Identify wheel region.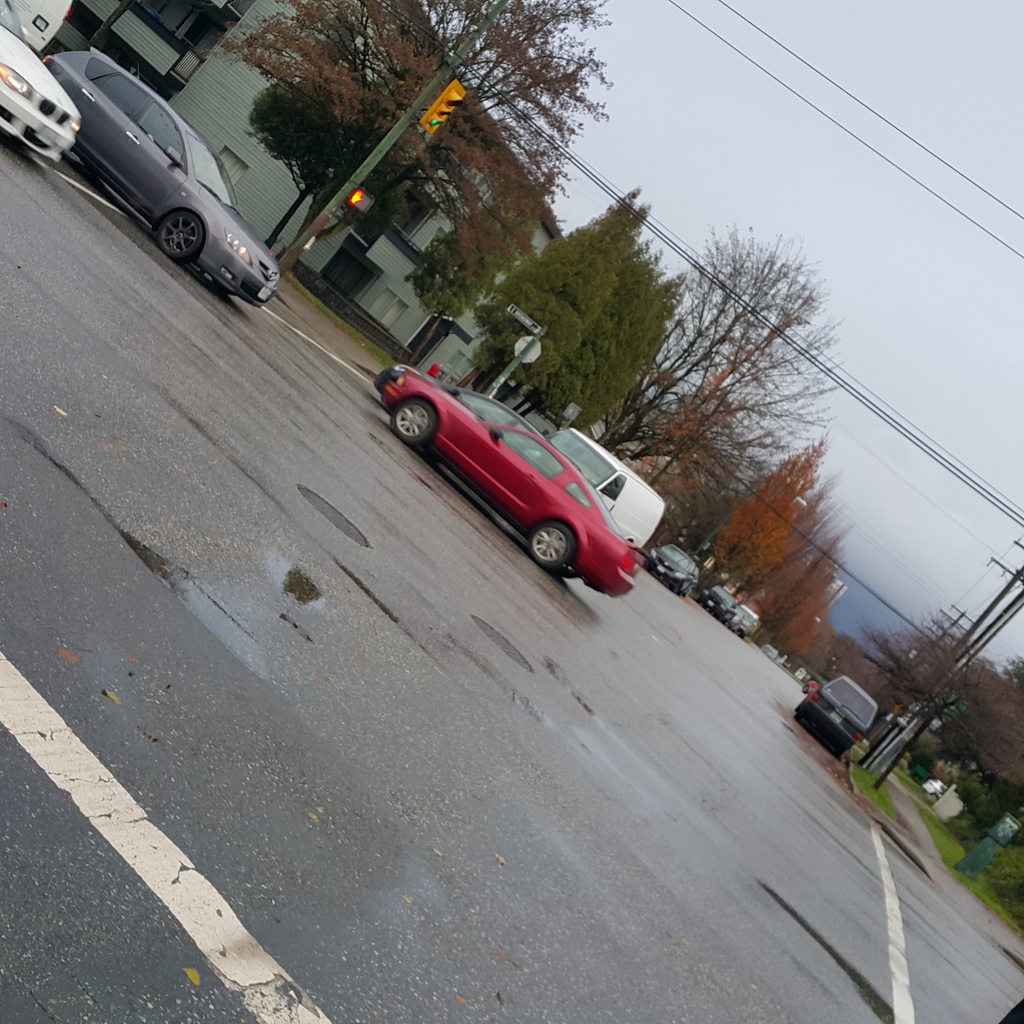
Region: detection(159, 212, 202, 263).
